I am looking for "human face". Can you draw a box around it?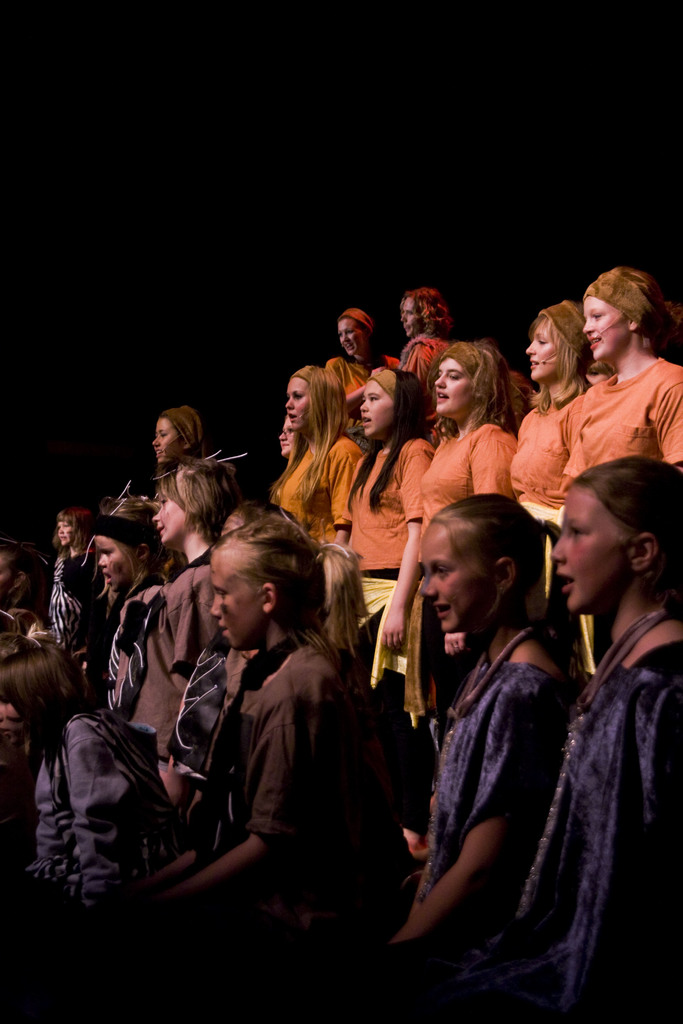
Sure, the bounding box is [355, 371, 399, 428].
